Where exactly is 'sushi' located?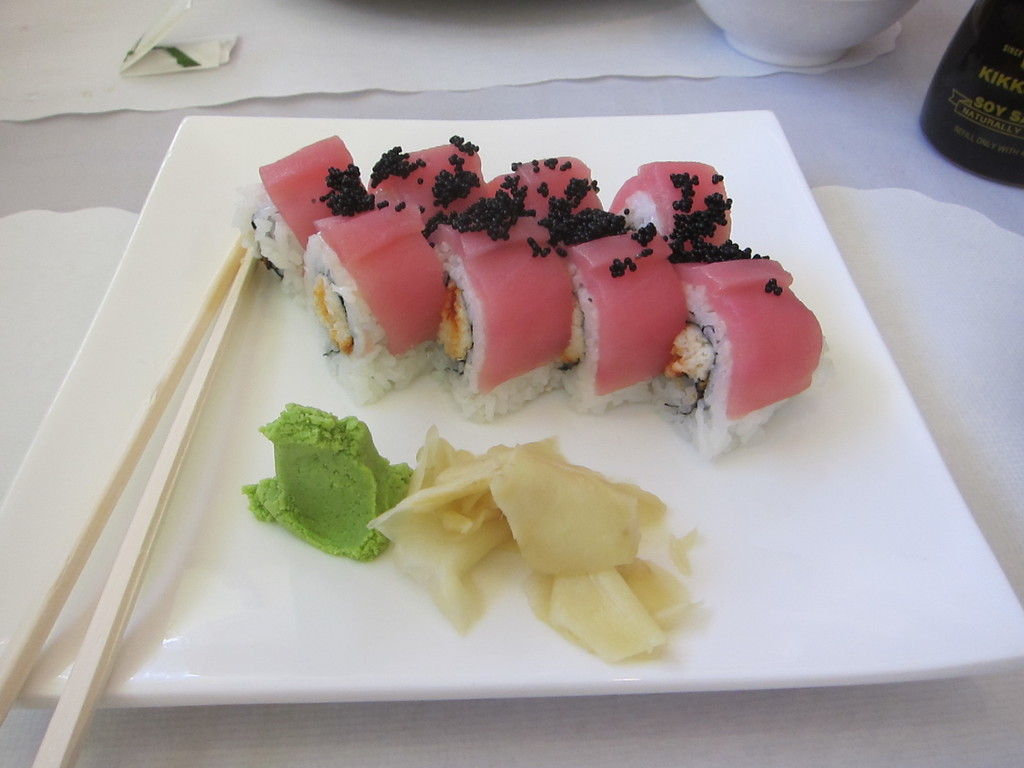
Its bounding box is (308, 216, 446, 406).
